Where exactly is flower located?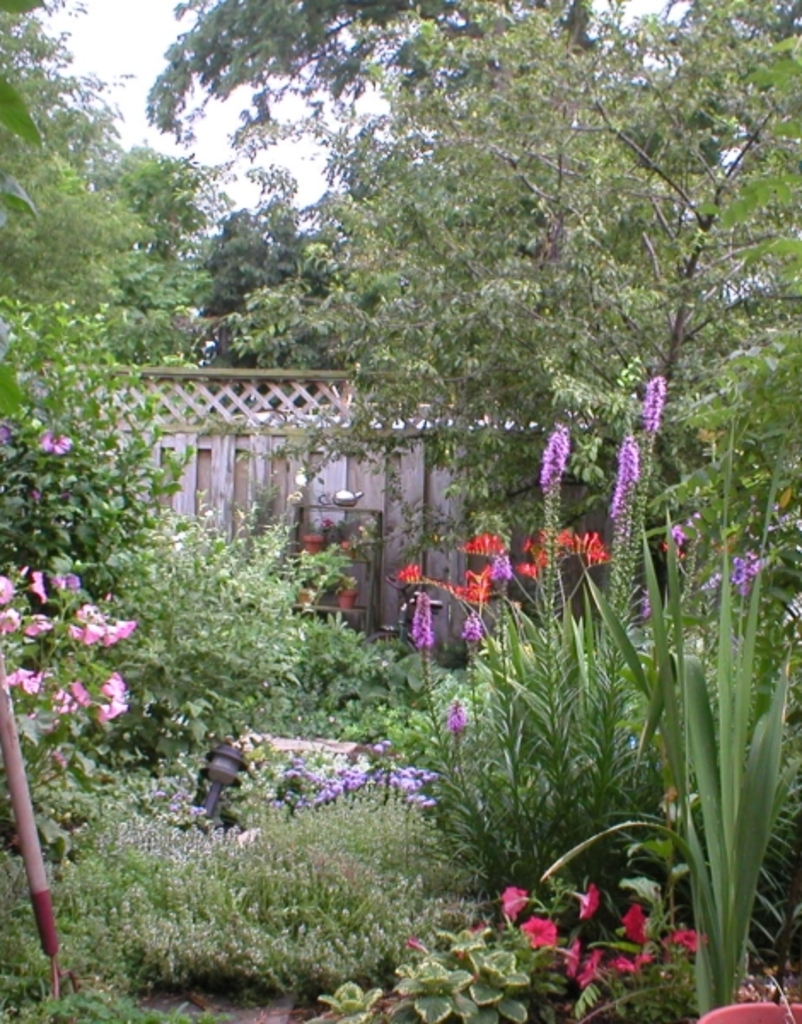
Its bounding box is region(539, 423, 570, 490).
